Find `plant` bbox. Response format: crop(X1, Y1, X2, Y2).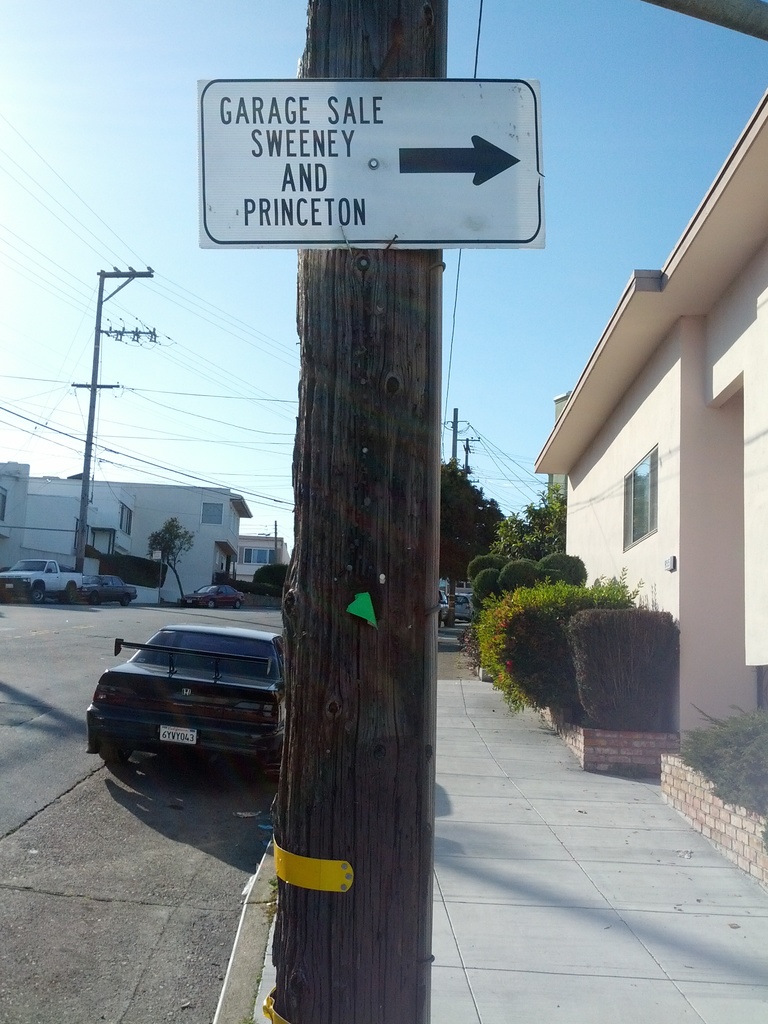
crop(465, 557, 500, 584).
